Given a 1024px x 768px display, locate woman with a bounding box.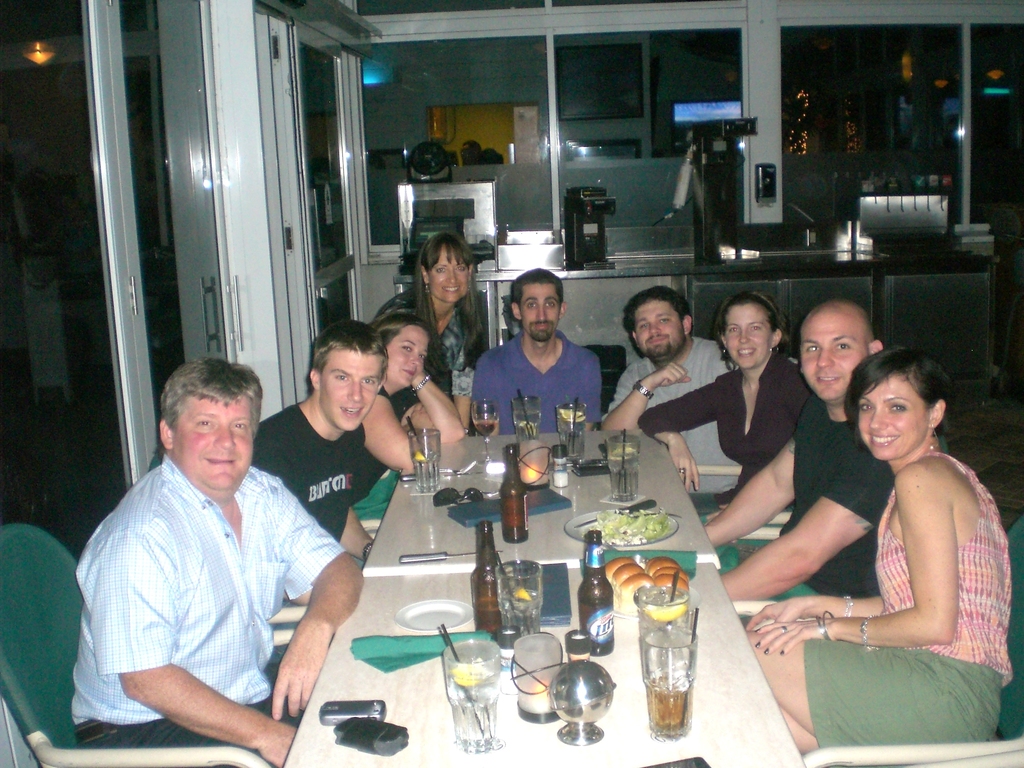
Located: locate(804, 321, 1001, 721).
